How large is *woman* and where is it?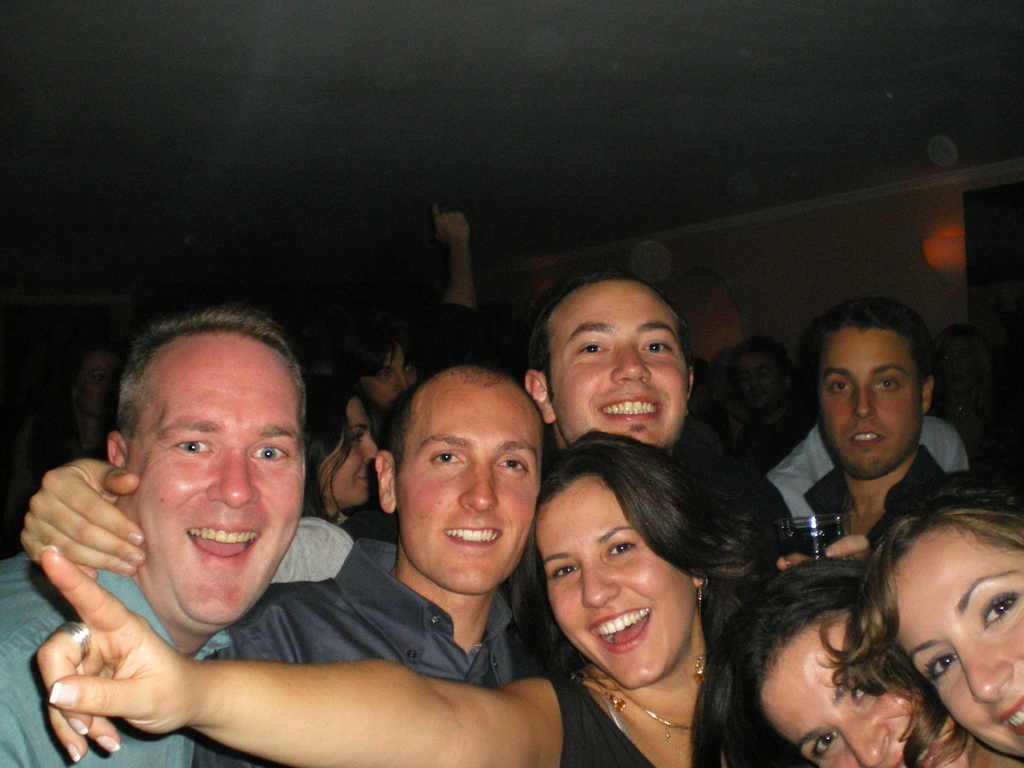
Bounding box: l=922, t=325, r=995, b=471.
